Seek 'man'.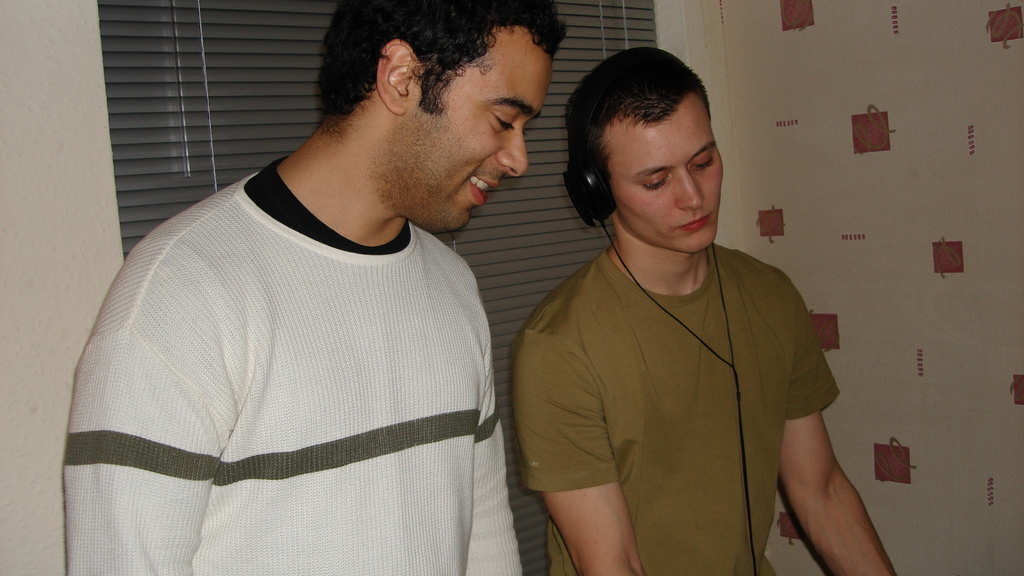
box=[52, 2, 627, 568].
